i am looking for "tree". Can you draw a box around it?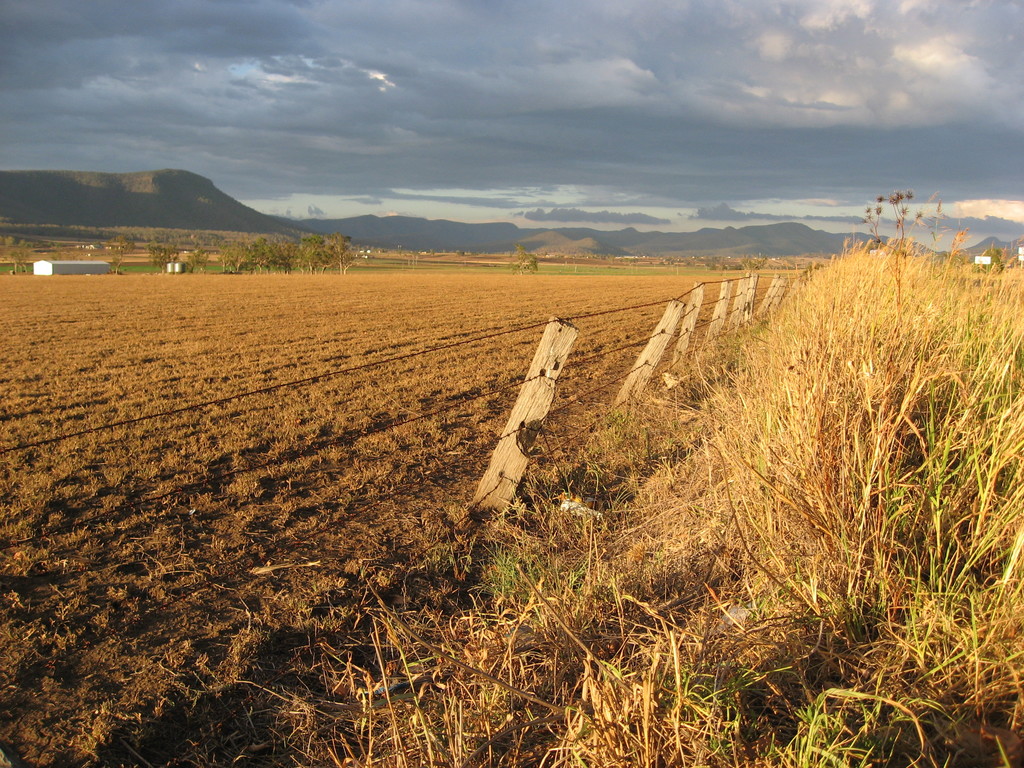
Sure, the bounding box is box(508, 246, 538, 276).
